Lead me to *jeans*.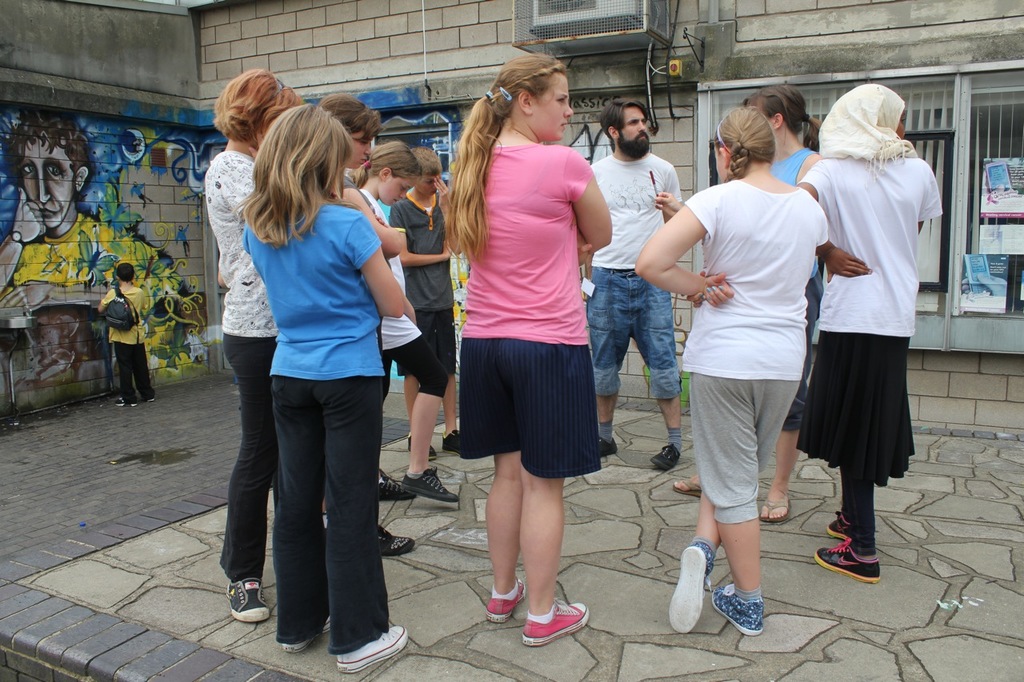
Lead to [237, 373, 398, 664].
